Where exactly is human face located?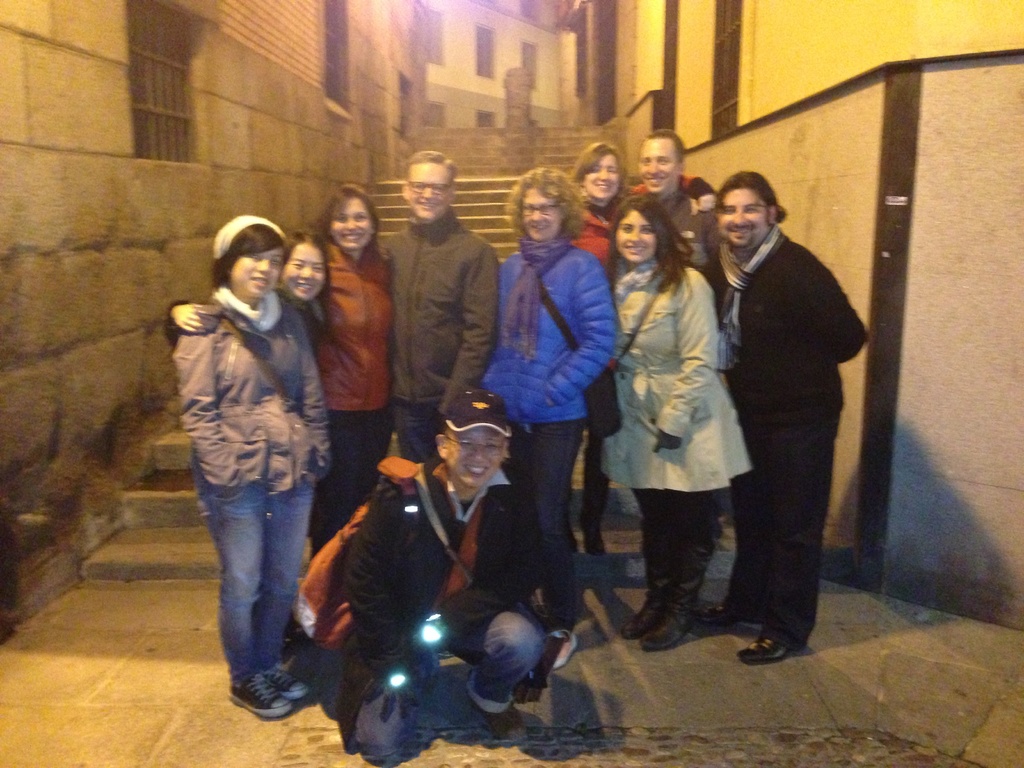
Its bounding box is <region>328, 195, 376, 254</region>.
